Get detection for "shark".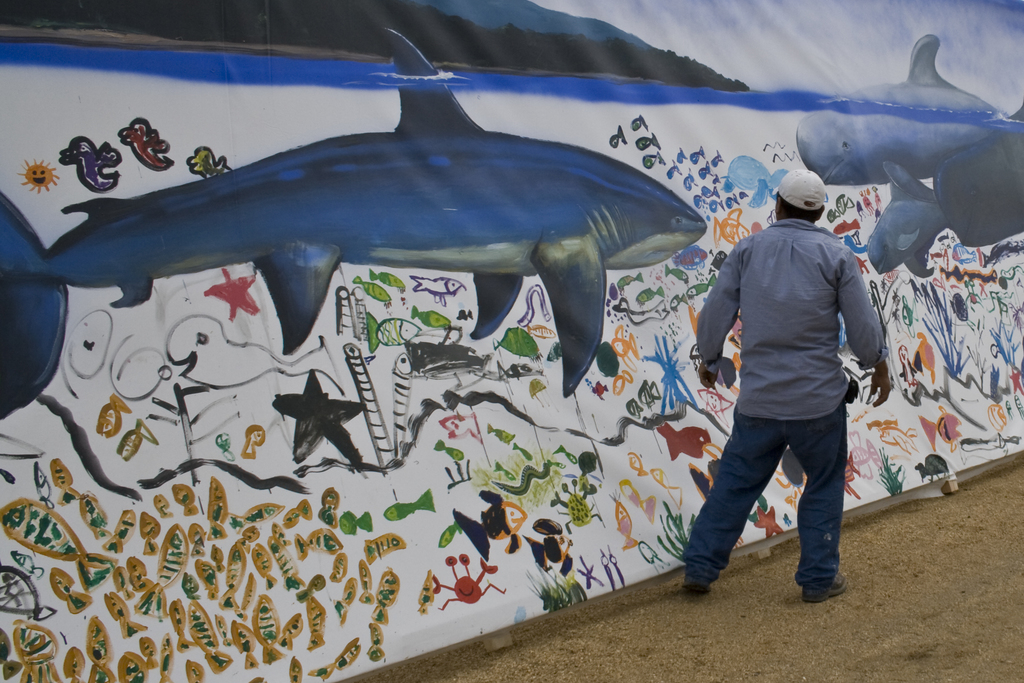
Detection: (0,26,704,400).
